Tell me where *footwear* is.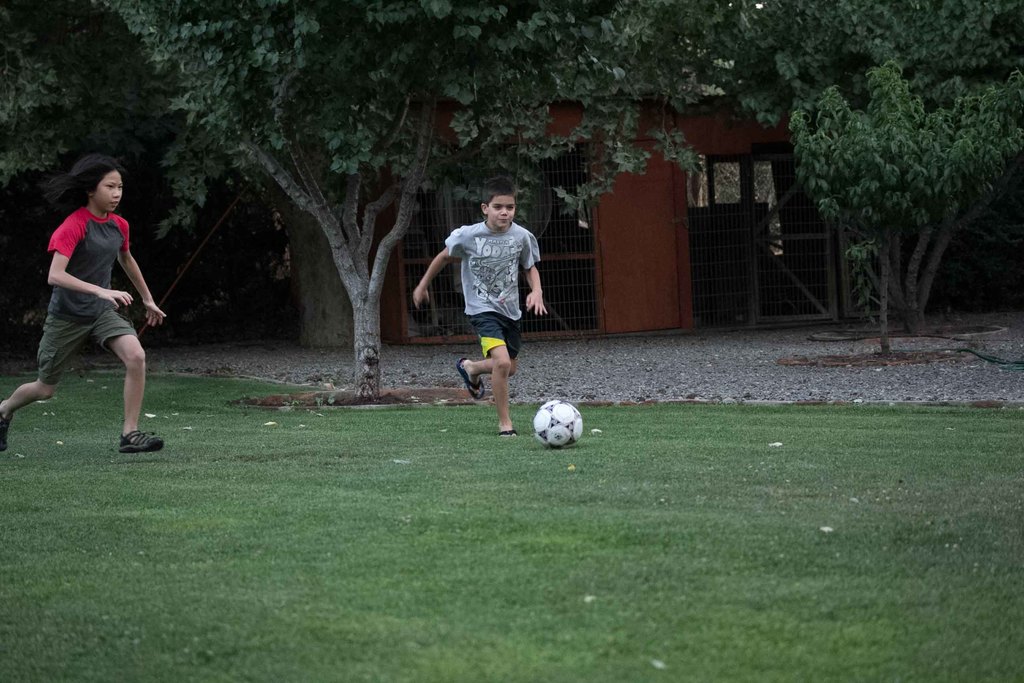
*footwear* is at (115,427,161,452).
